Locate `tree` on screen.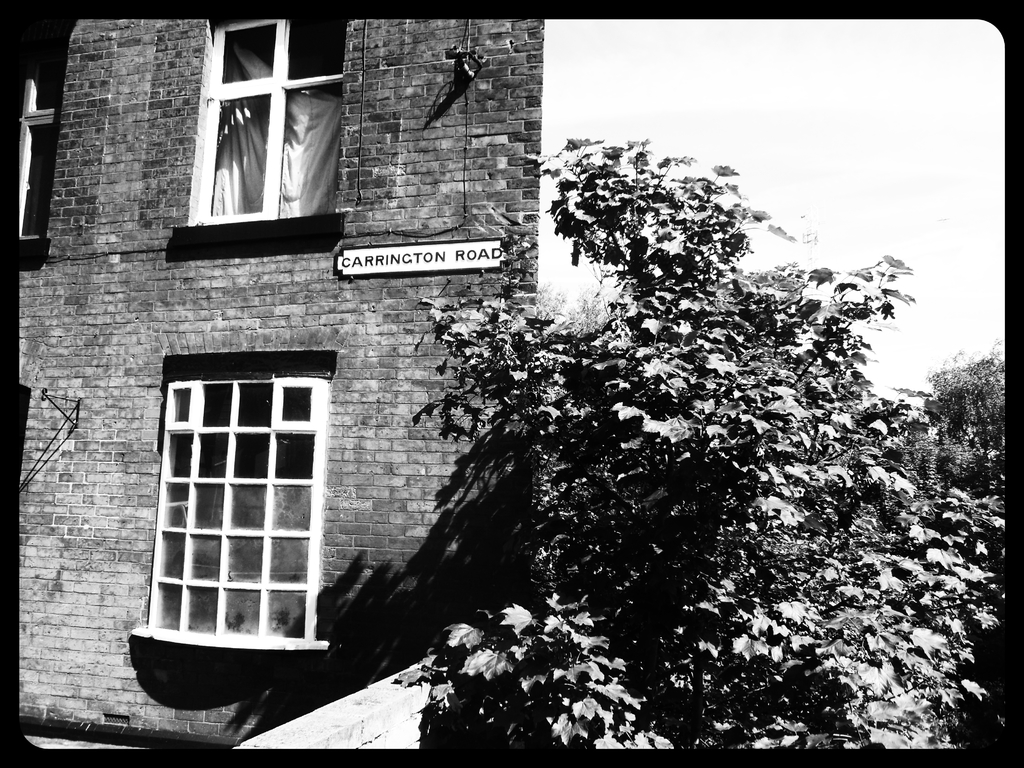
On screen at x1=372, y1=160, x2=964, y2=705.
